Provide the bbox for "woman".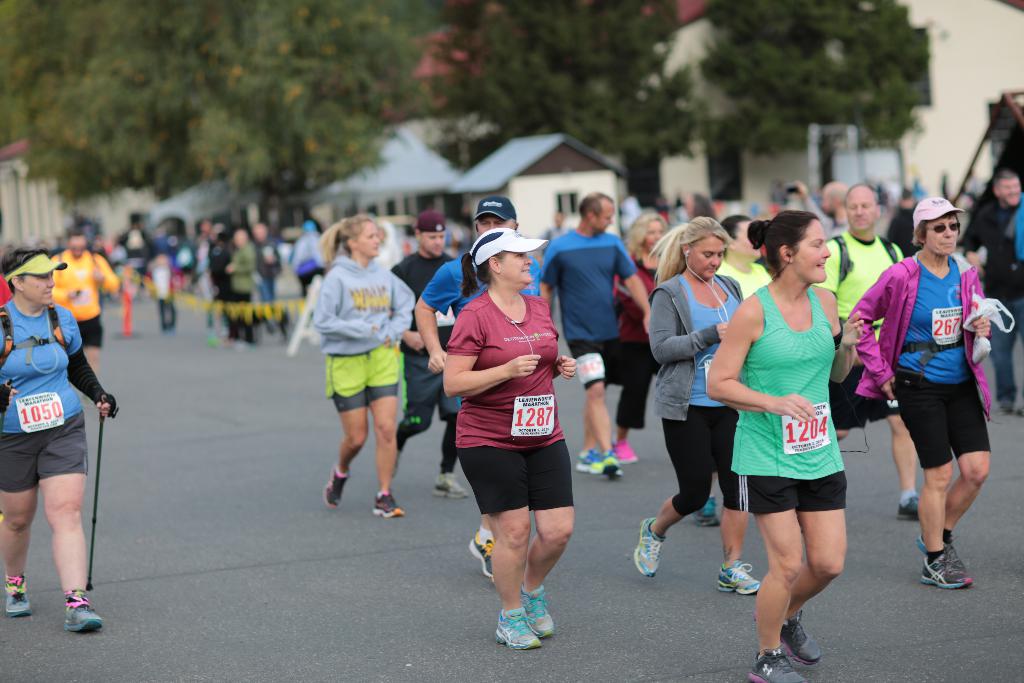
[633, 215, 760, 598].
